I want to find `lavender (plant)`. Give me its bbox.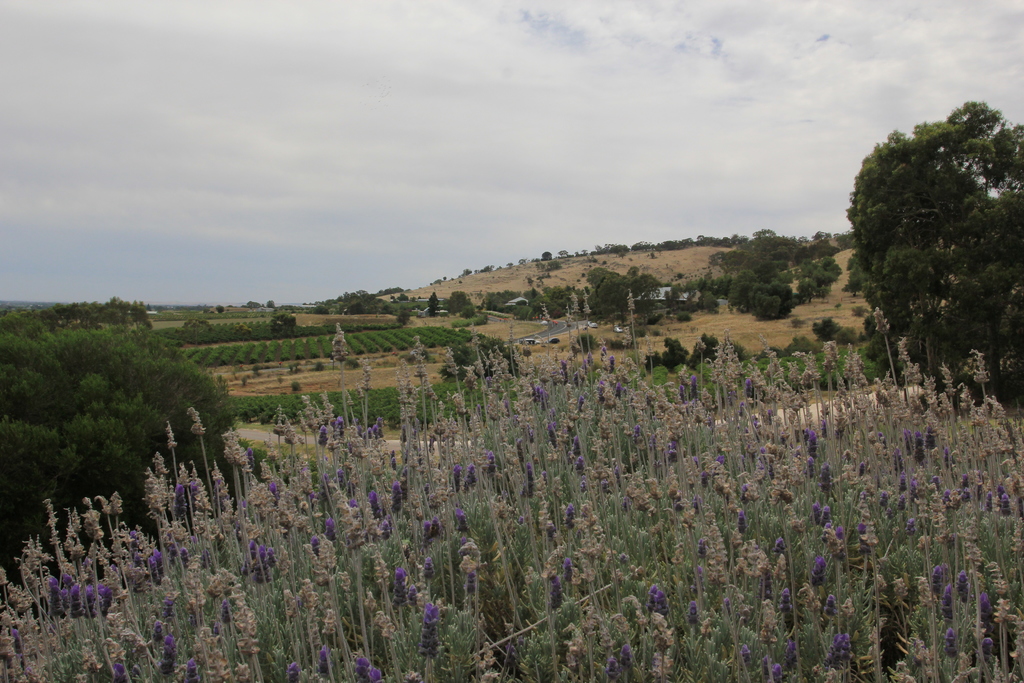
172, 483, 188, 517.
